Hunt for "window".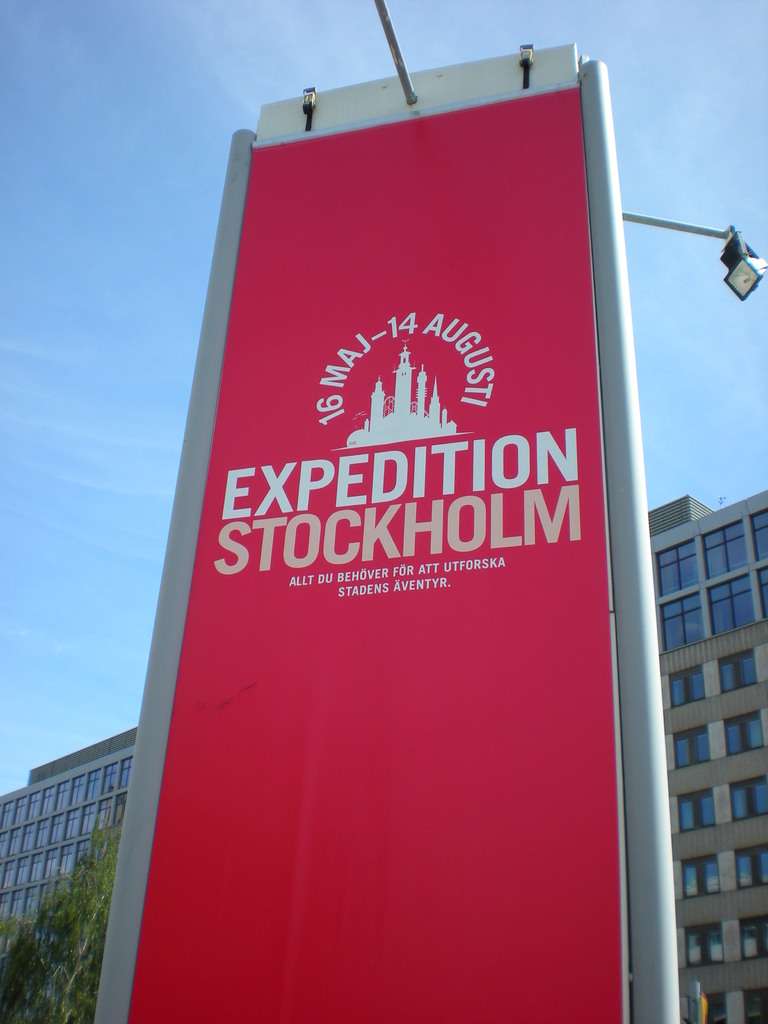
Hunted down at {"left": 707, "top": 567, "right": 756, "bottom": 644}.
